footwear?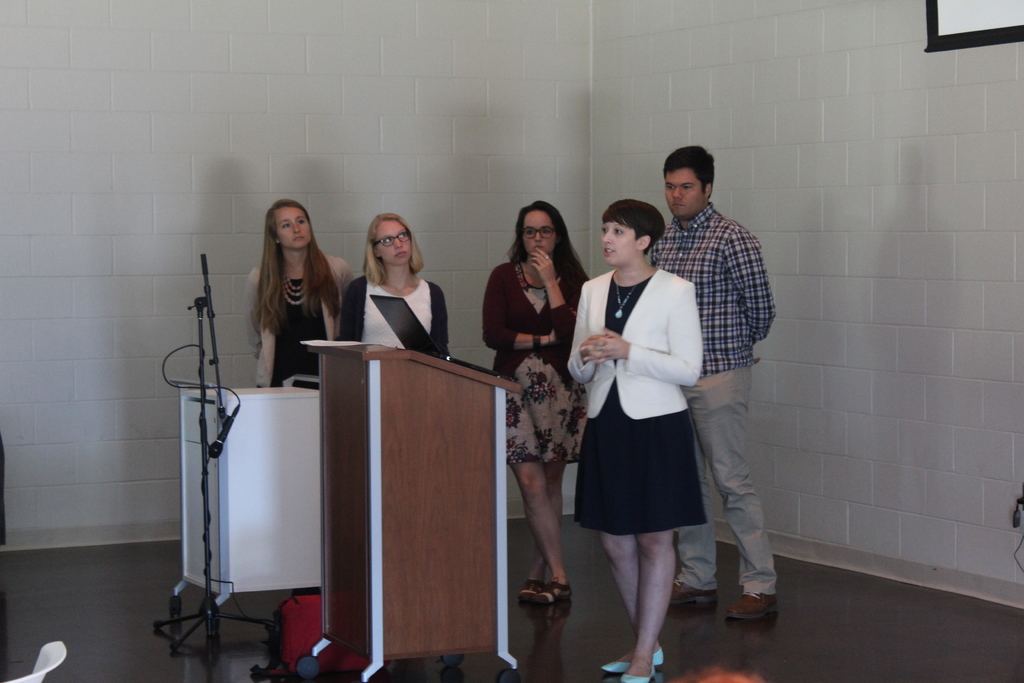
[600, 646, 662, 673]
